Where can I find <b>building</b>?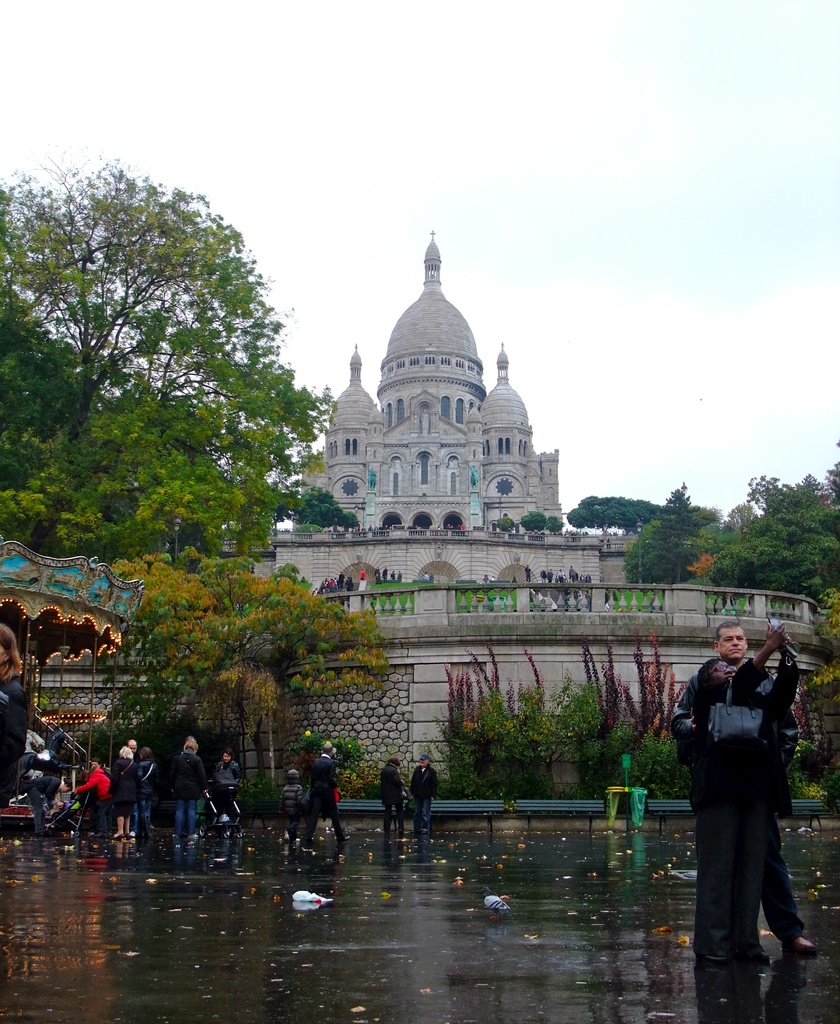
You can find it at {"left": 302, "top": 234, "right": 561, "bottom": 538}.
